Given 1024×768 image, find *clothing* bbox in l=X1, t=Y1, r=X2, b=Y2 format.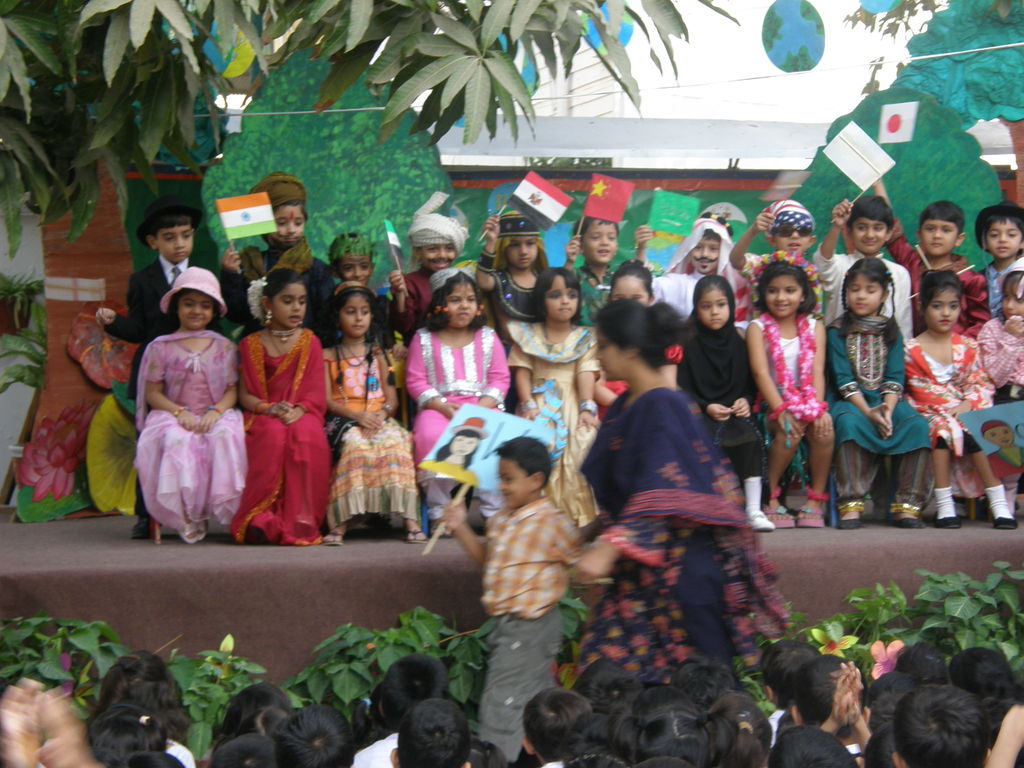
l=225, t=327, r=319, b=540.
